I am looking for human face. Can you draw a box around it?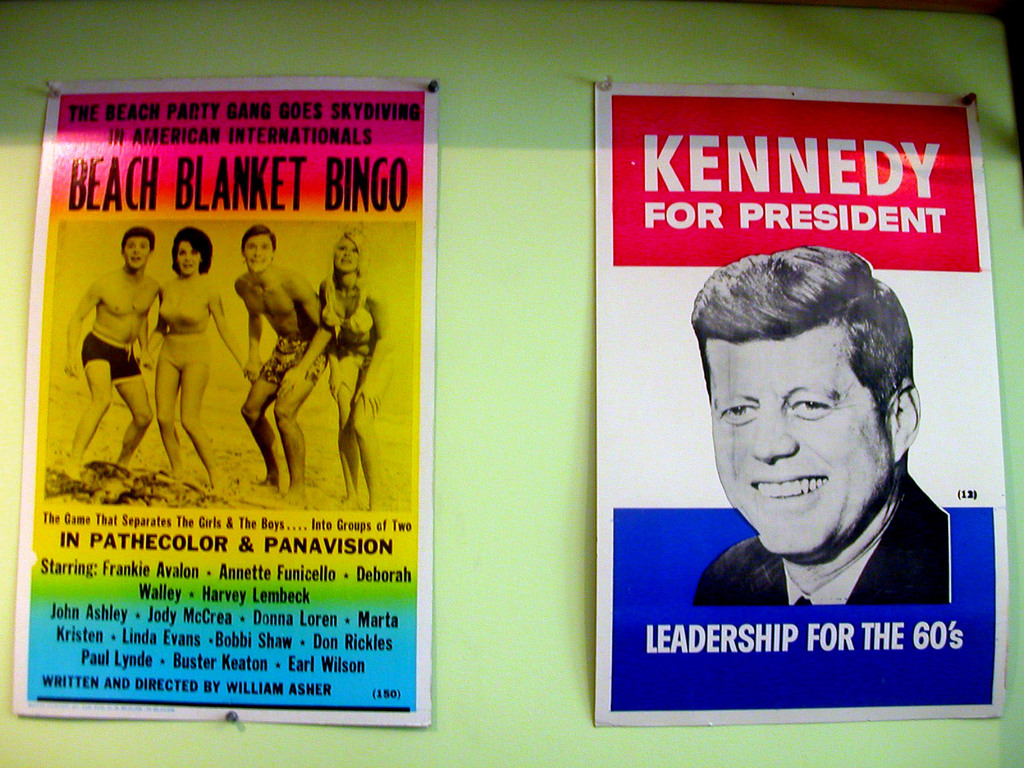
Sure, the bounding box is <box>122,237,147,270</box>.
